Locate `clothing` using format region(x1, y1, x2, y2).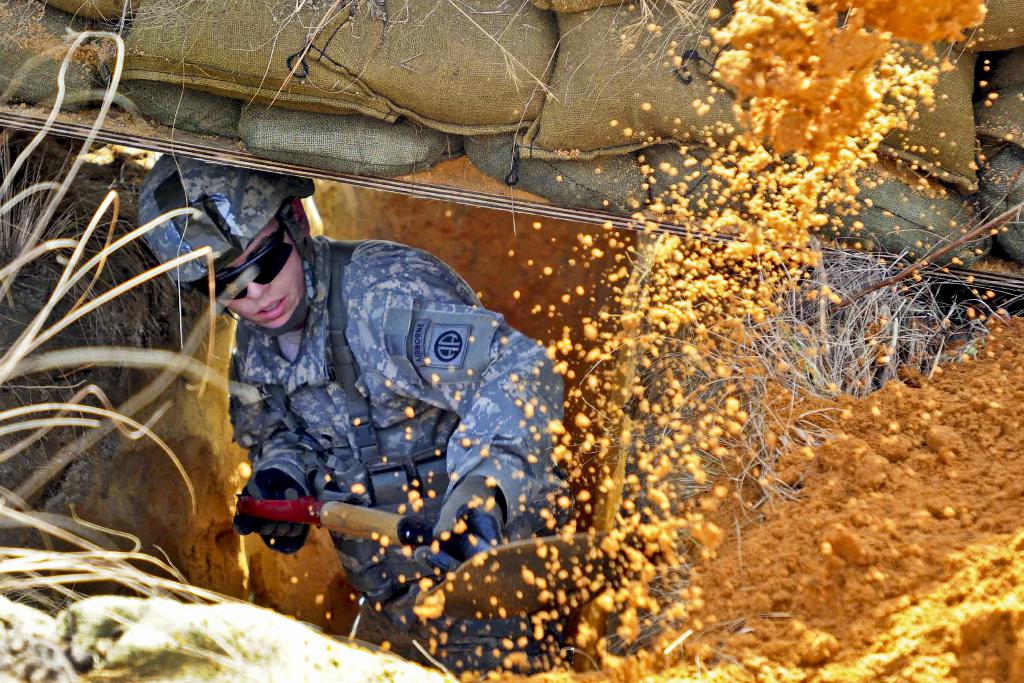
region(180, 162, 728, 631).
